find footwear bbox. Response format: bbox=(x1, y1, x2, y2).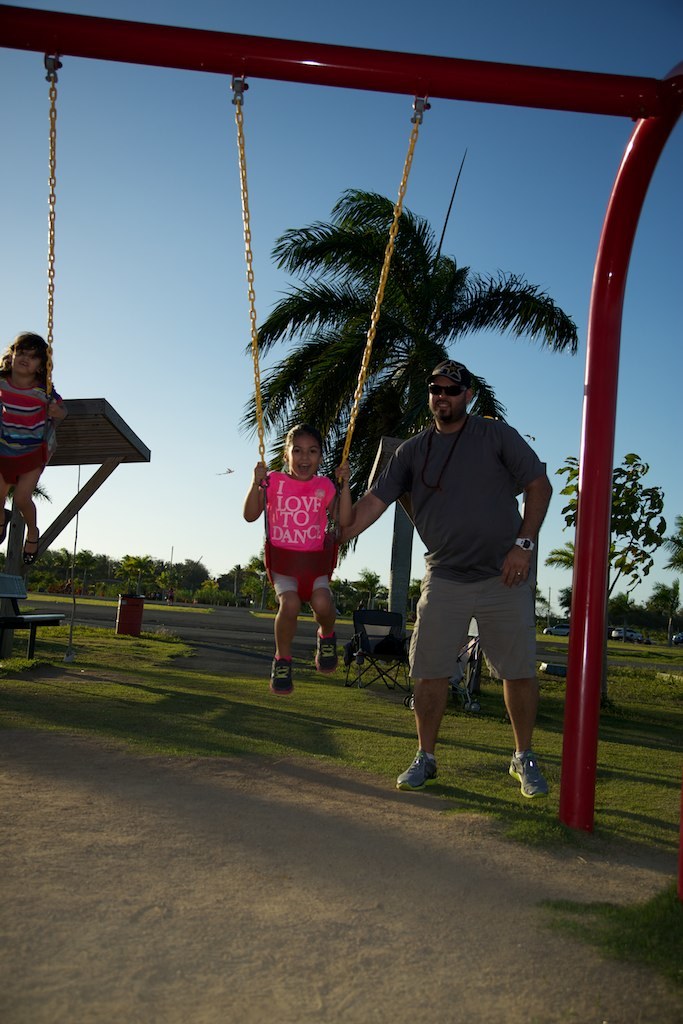
bbox=(385, 741, 438, 799).
